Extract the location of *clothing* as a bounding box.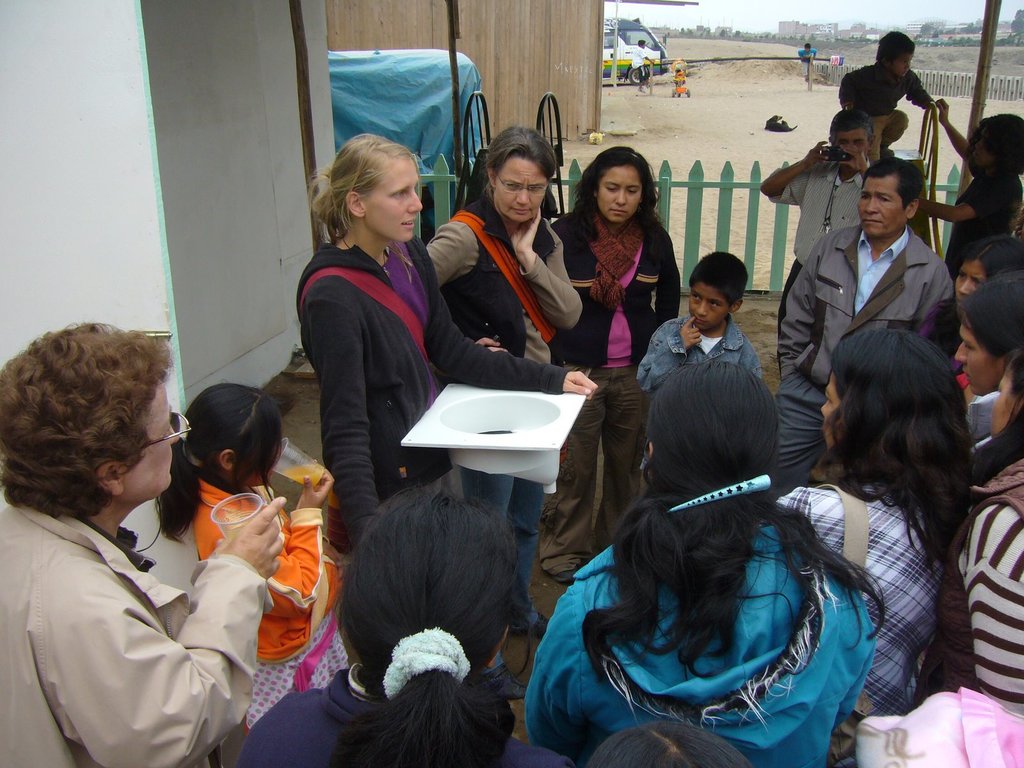
detection(521, 518, 881, 767).
